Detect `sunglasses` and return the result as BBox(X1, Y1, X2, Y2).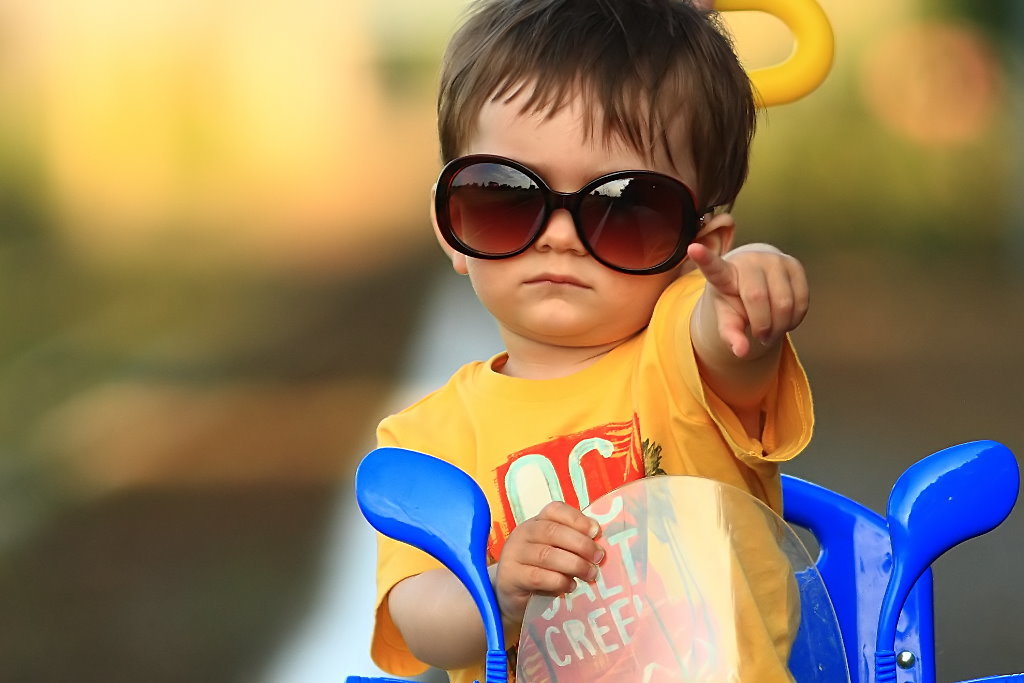
BBox(435, 150, 729, 275).
